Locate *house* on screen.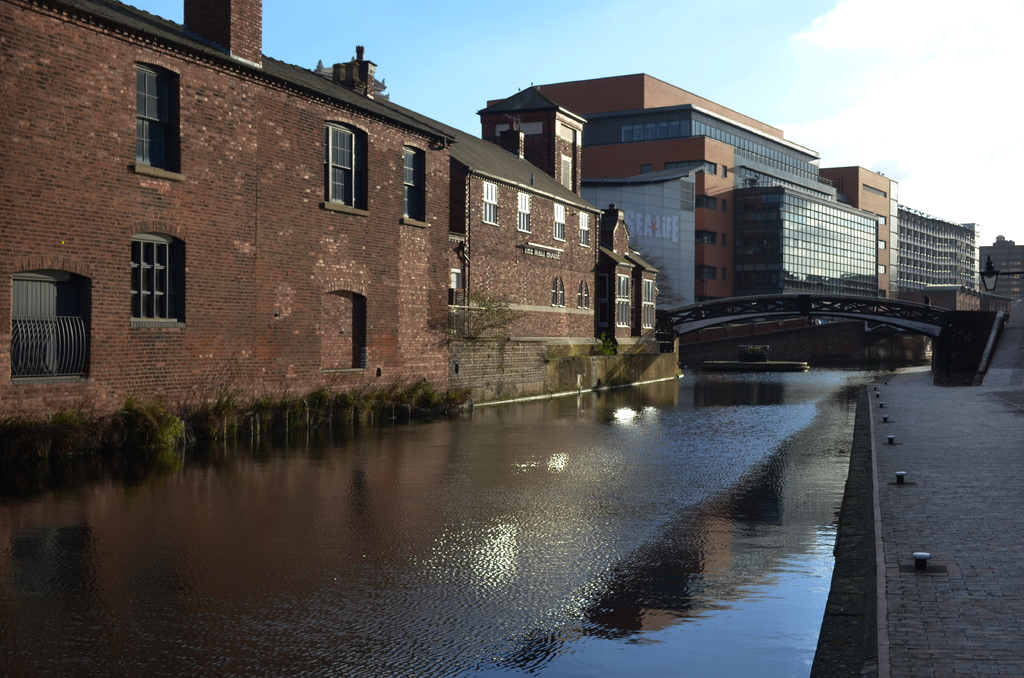
On screen at left=574, top=129, right=741, bottom=293.
